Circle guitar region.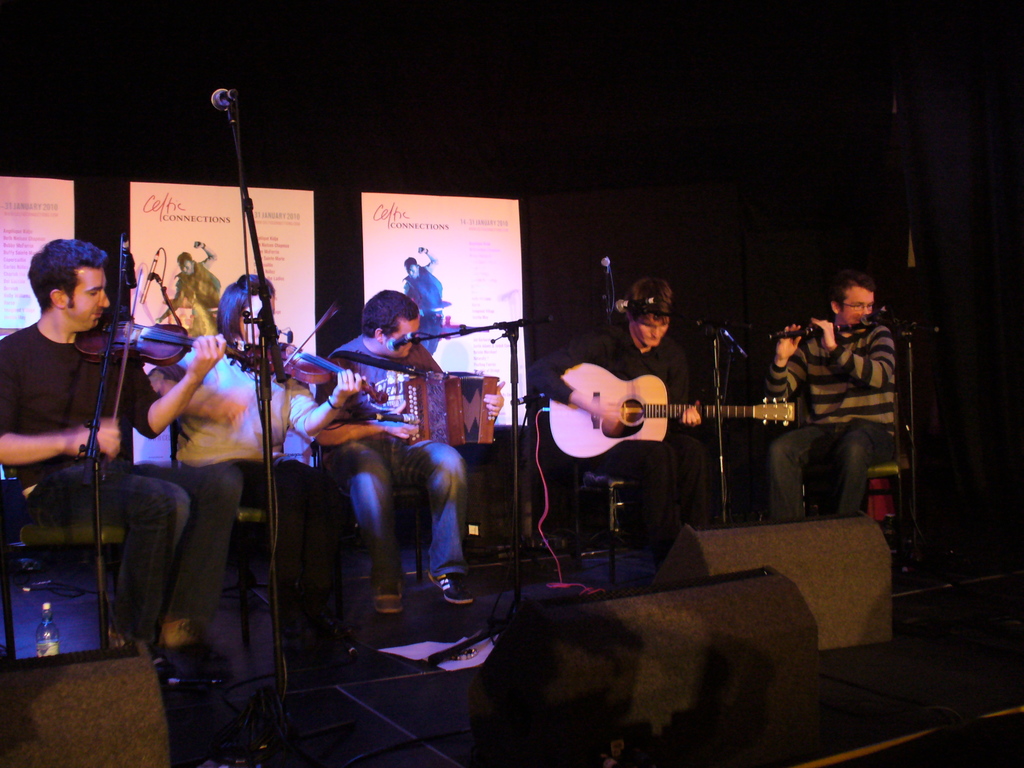
Region: bbox(545, 362, 794, 464).
